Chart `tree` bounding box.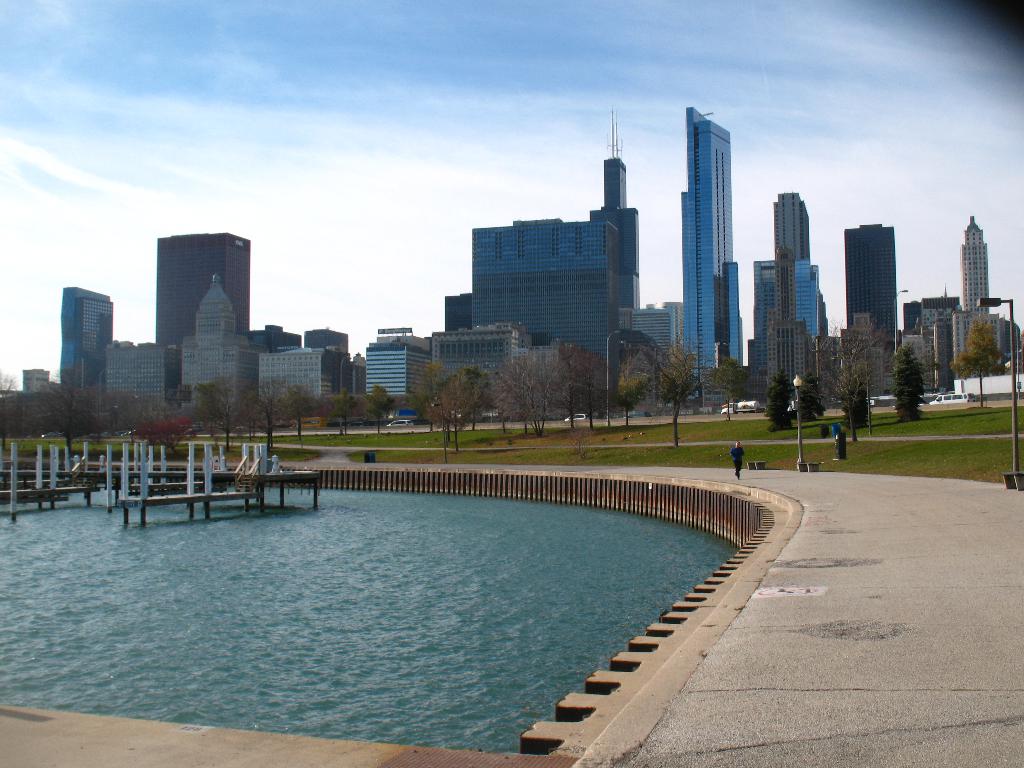
Charted: <region>892, 337, 924, 420</region>.
